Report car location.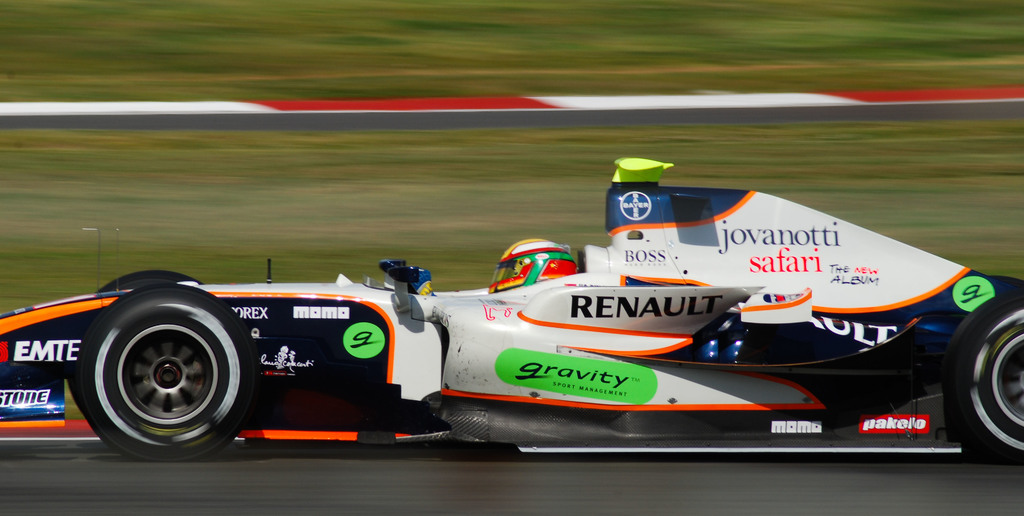
Report: [x1=0, y1=157, x2=1023, y2=466].
